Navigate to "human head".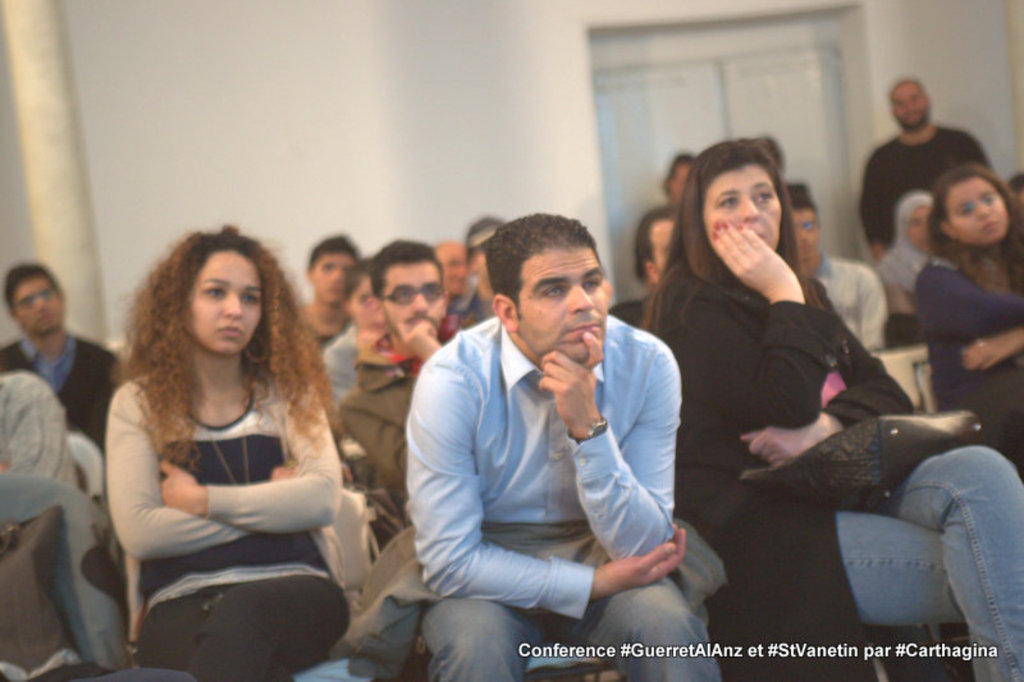
Navigation target: locate(1009, 171, 1023, 220).
